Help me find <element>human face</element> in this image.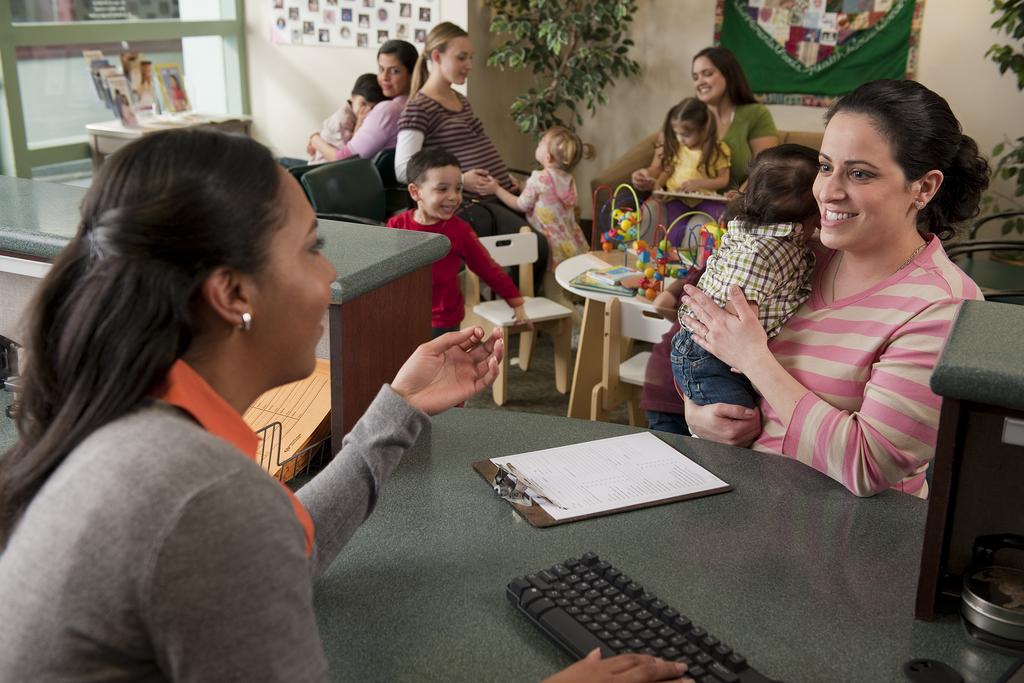
Found it: bbox=[346, 84, 374, 119].
